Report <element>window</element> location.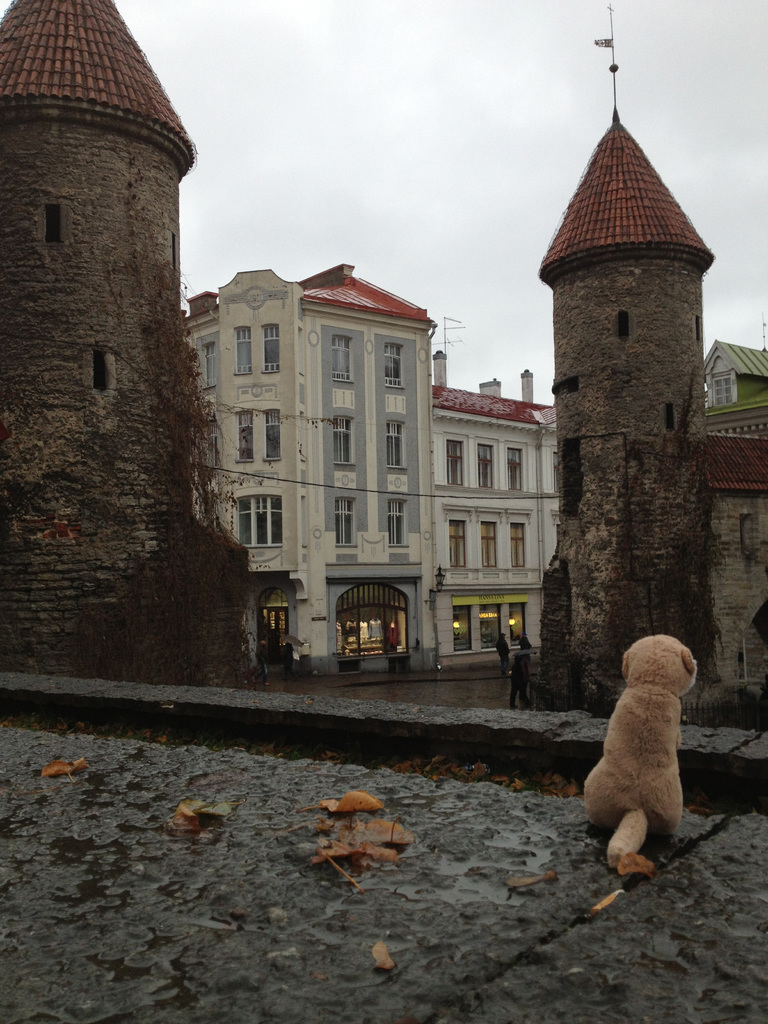
Report: {"x1": 237, "y1": 325, "x2": 251, "y2": 379}.
